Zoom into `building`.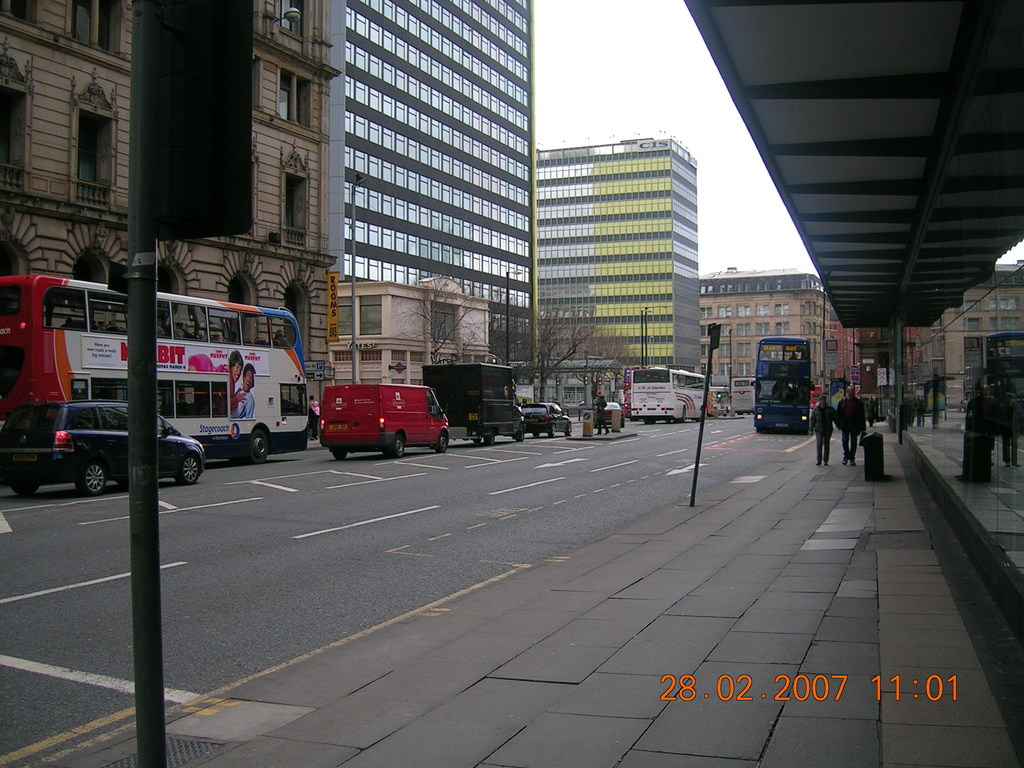
Zoom target: region(927, 264, 1023, 410).
